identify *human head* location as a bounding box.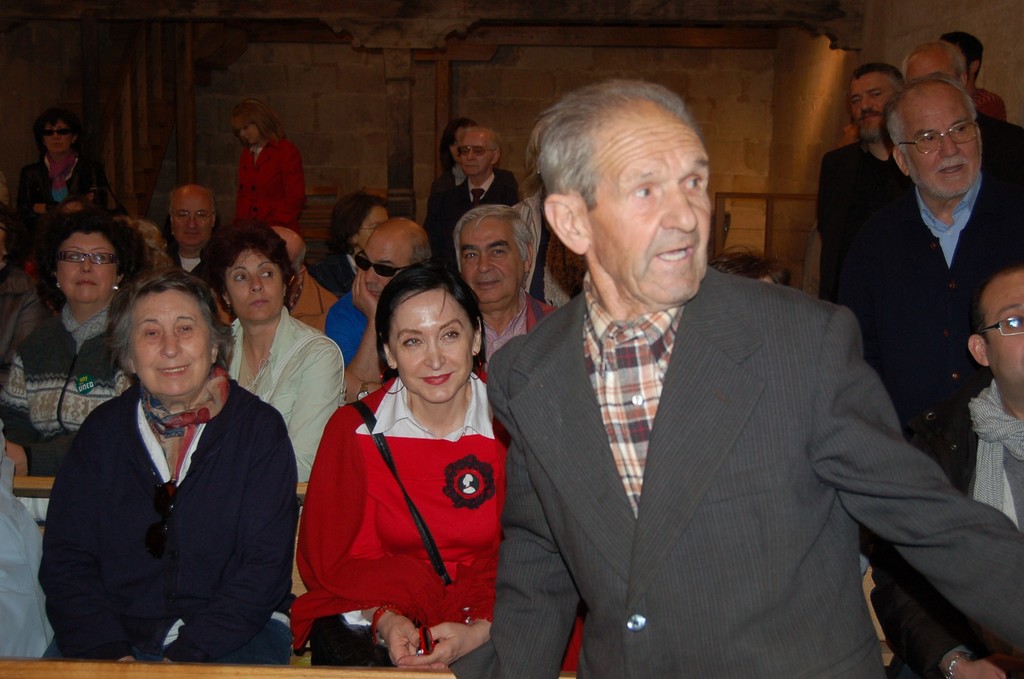
x1=528 y1=76 x2=710 y2=307.
